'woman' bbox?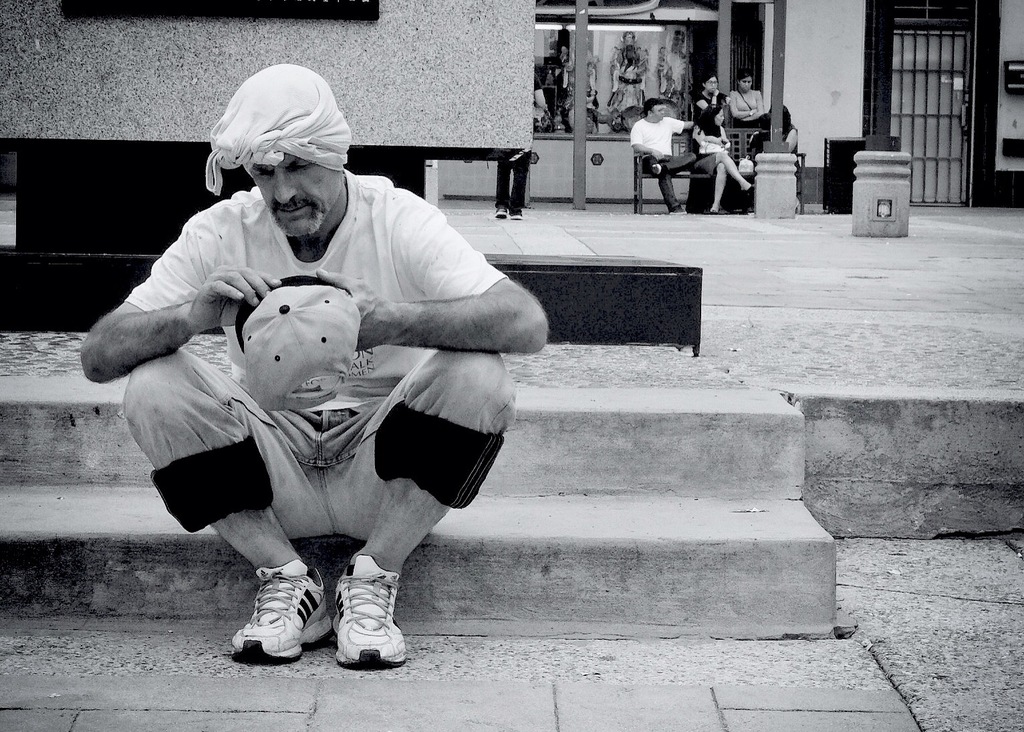
[left=731, top=74, right=763, bottom=124]
